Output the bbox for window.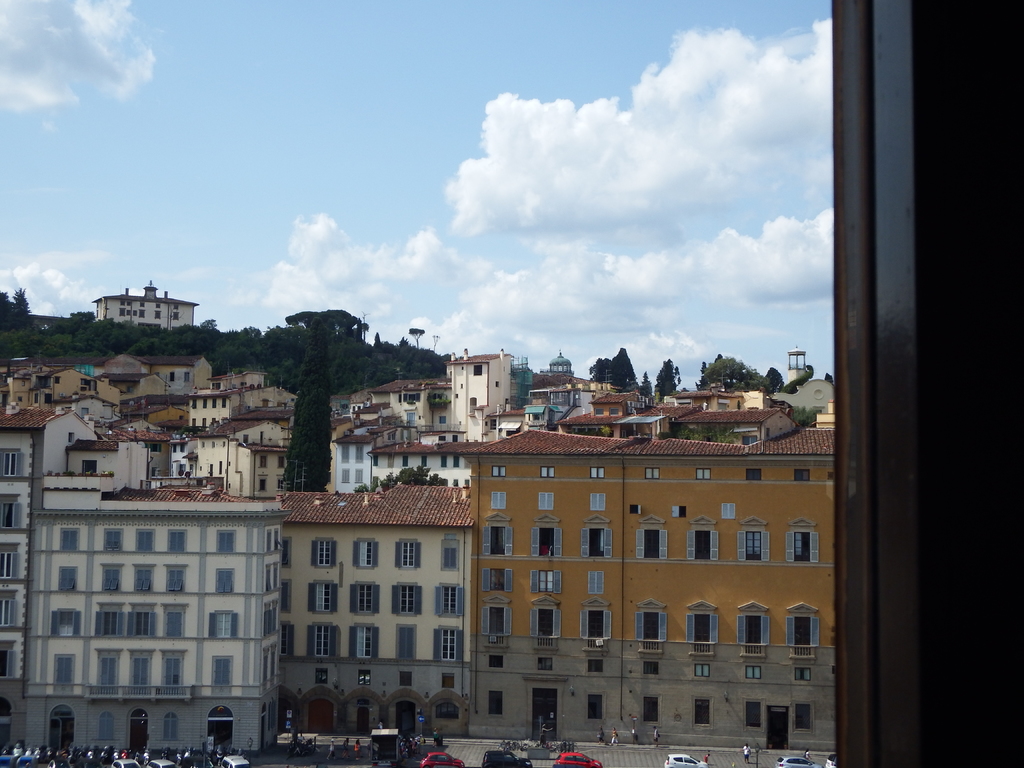
bbox(789, 614, 819, 650).
